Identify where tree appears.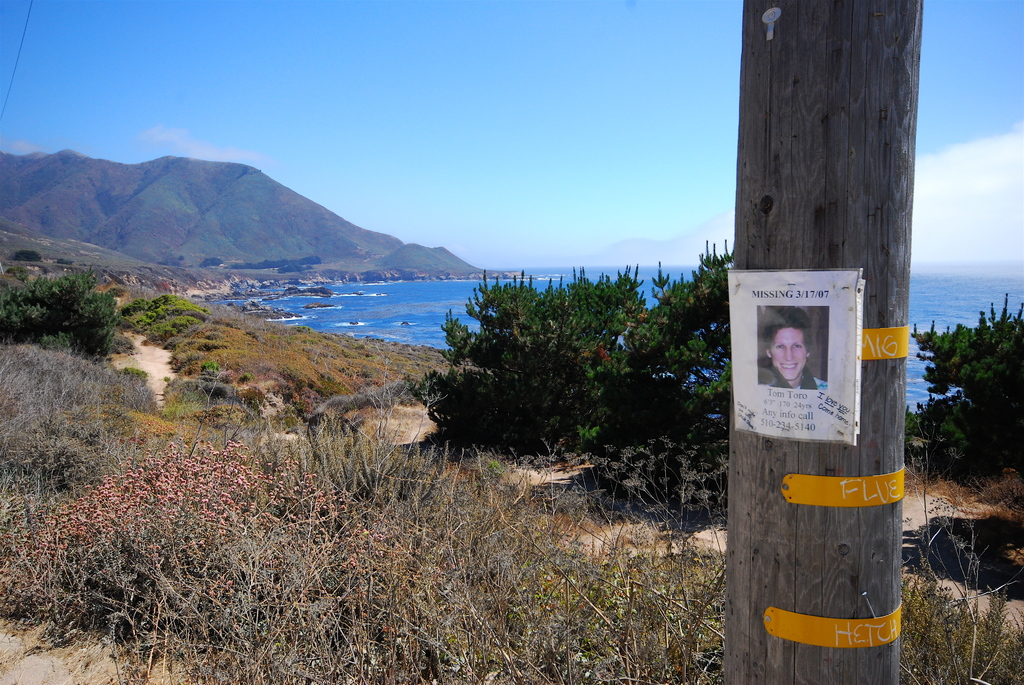
Appears at rect(905, 294, 1023, 457).
